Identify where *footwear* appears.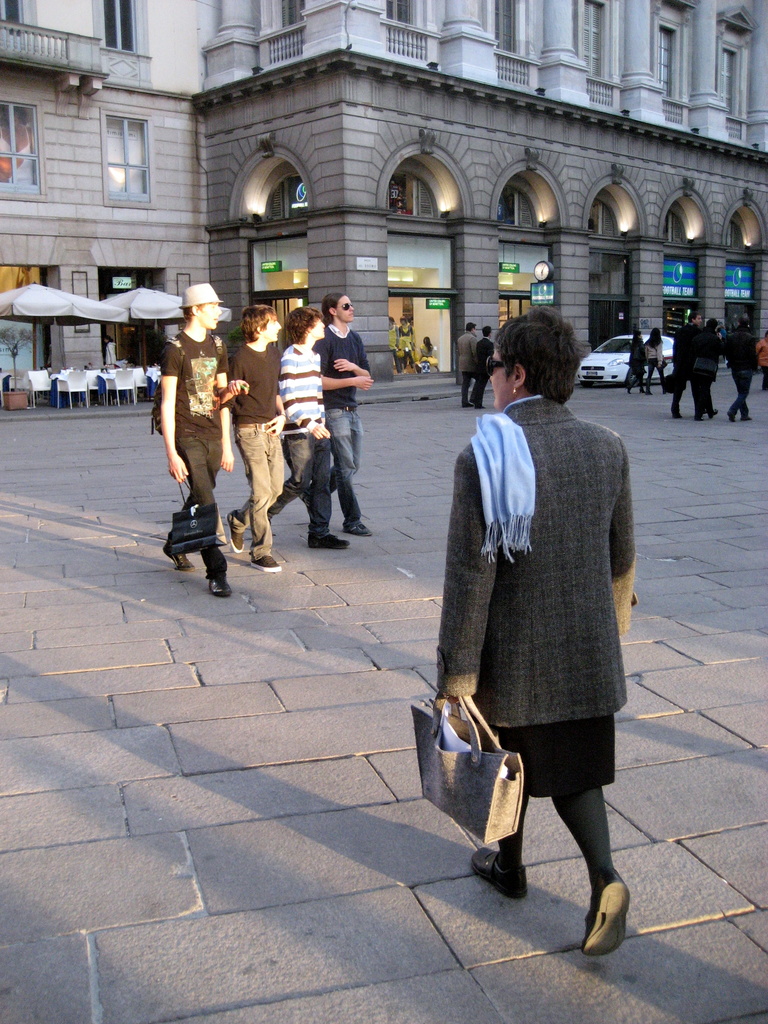
Appears at bbox=[472, 844, 531, 902].
